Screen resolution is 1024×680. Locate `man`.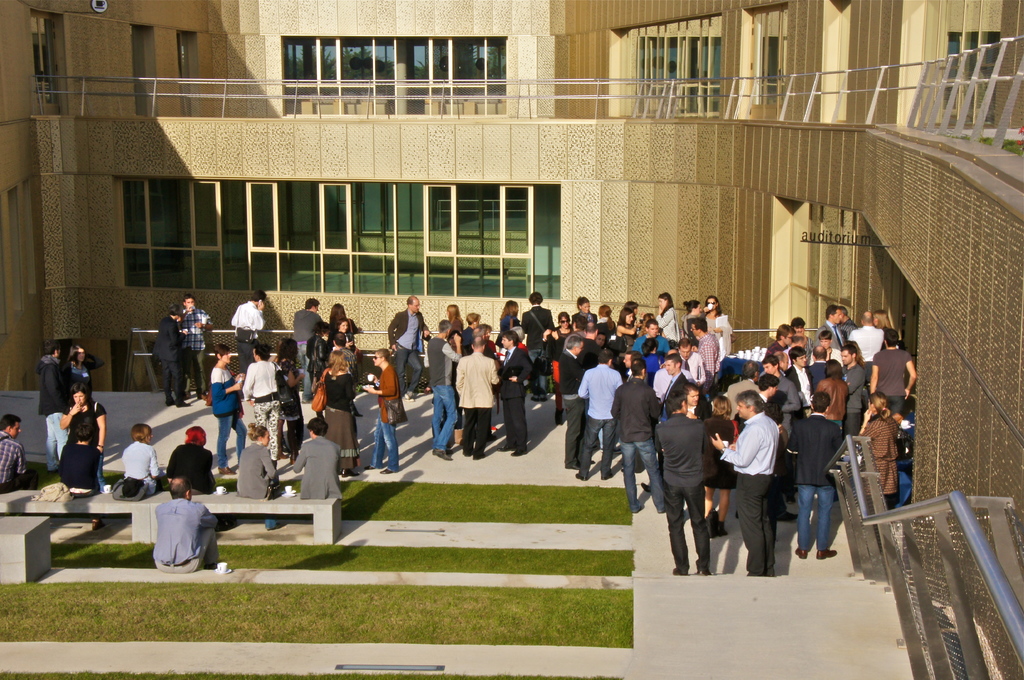
156/308/188/405.
